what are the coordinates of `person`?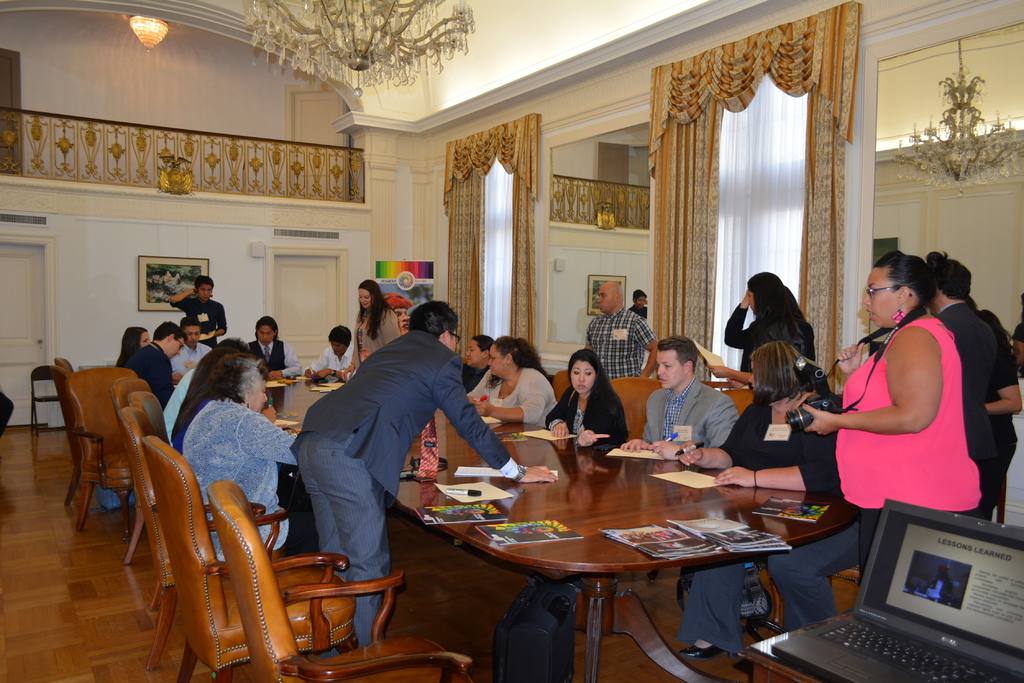
{"left": 175, "top": 353, "right": 308, "bottom": 554}.
